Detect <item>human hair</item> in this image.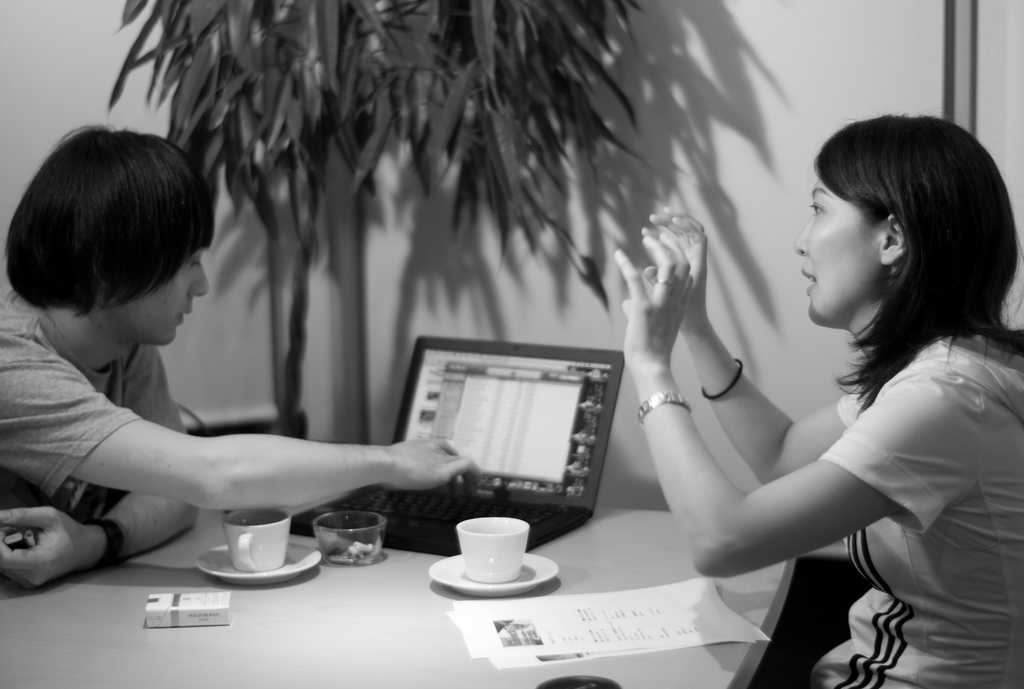
Detection: x1=811, y1=113, x2=1023, y2=412.
